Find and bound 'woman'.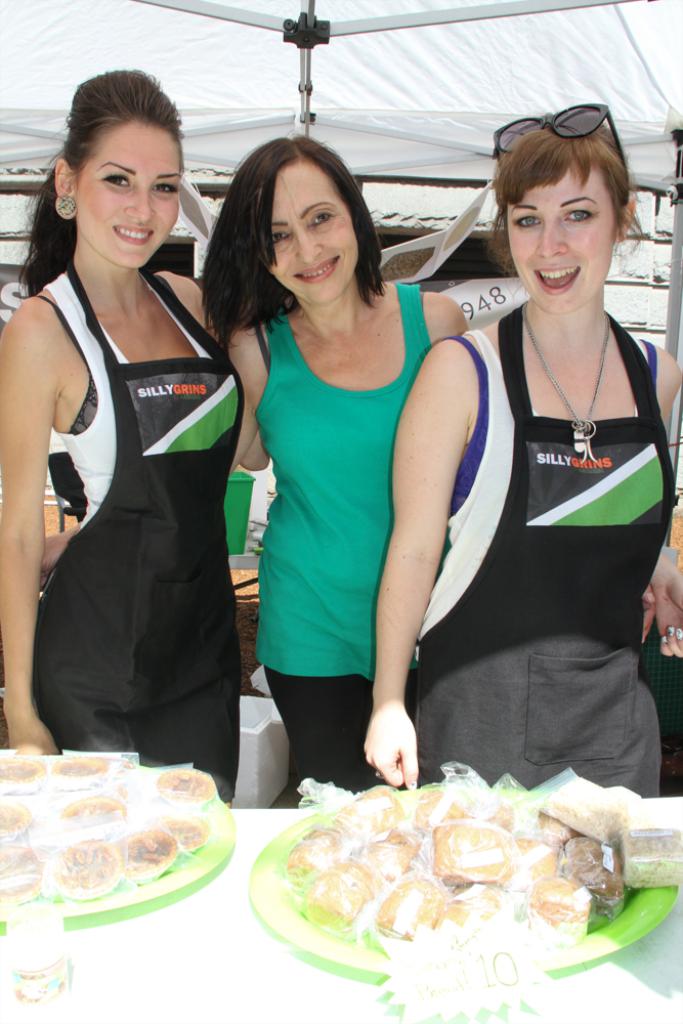
Bound: region(364, 101, 682, 793).
